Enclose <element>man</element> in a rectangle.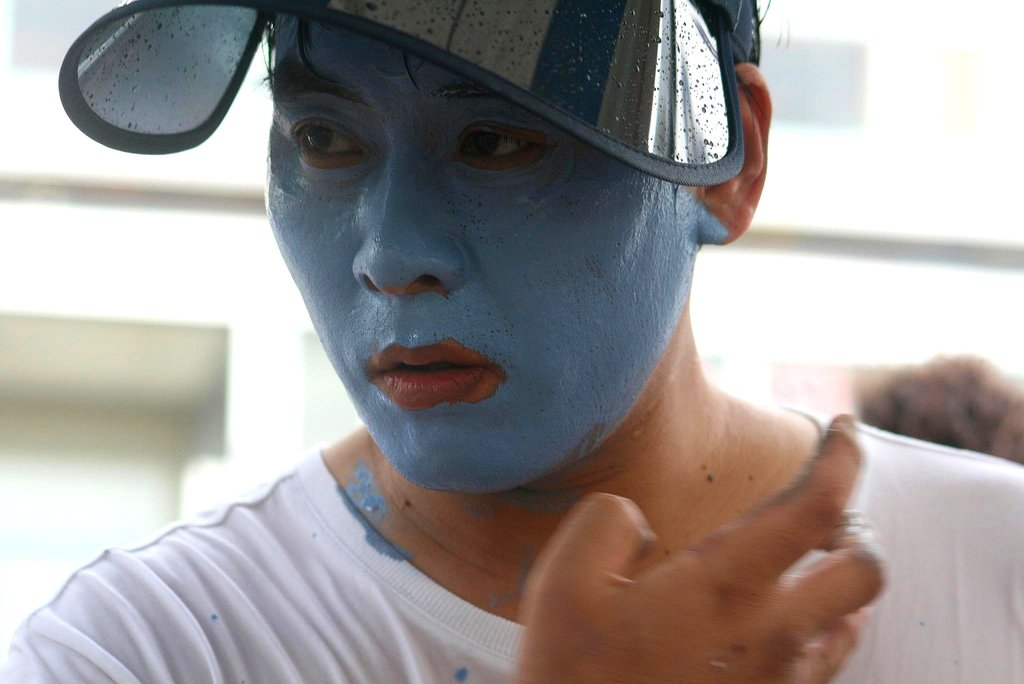
(left=1, top=0, right=1023, bottom=683).
